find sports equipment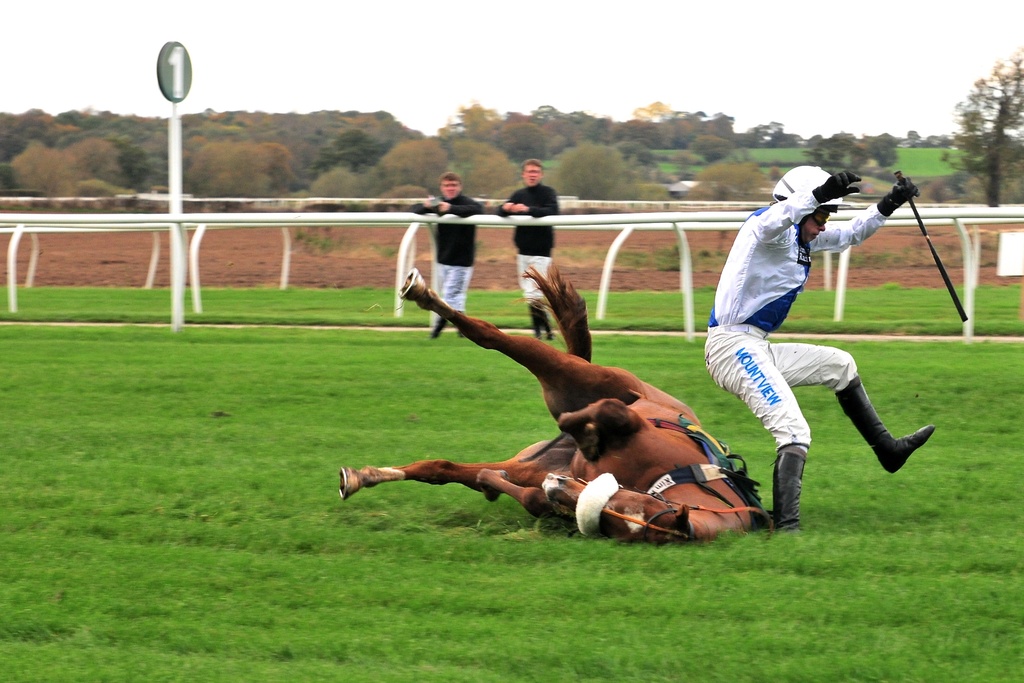
<region>895, 172, 970, 323</region>
